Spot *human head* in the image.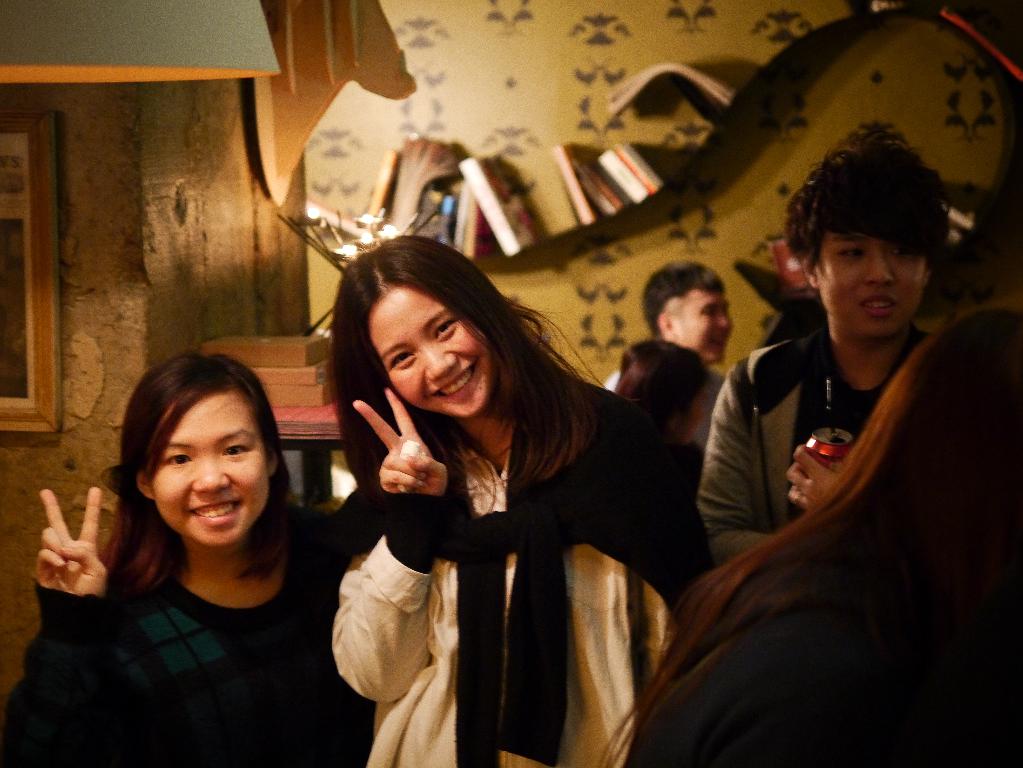
*human head* found at region(114, 356, 277, 551).
